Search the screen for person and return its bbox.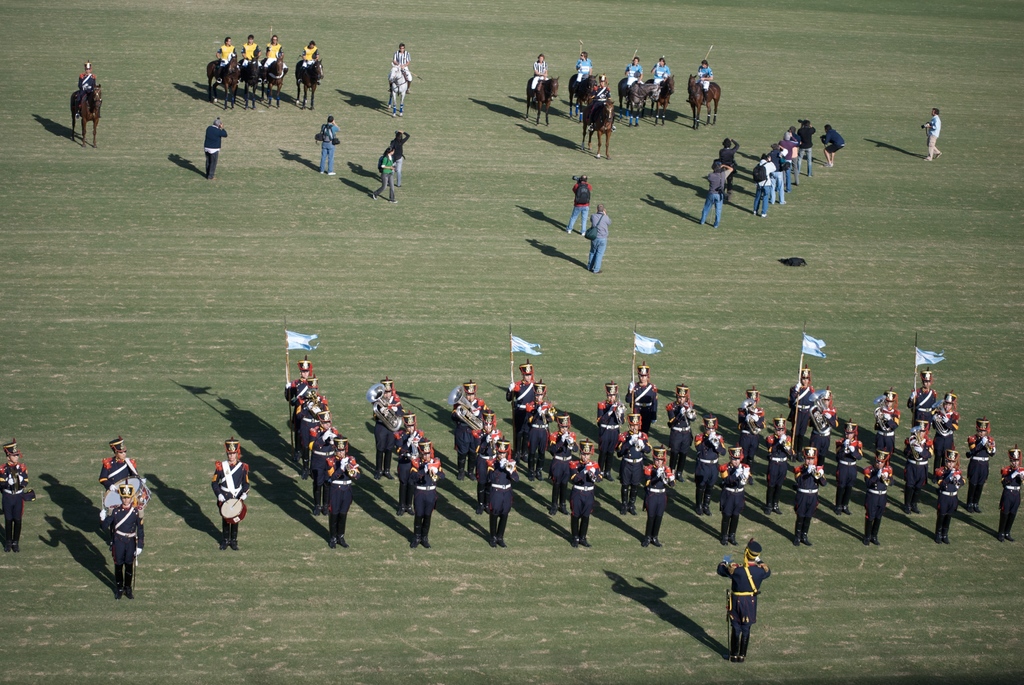
Found: x1=819, y1=123, x2=844, y2=164.
